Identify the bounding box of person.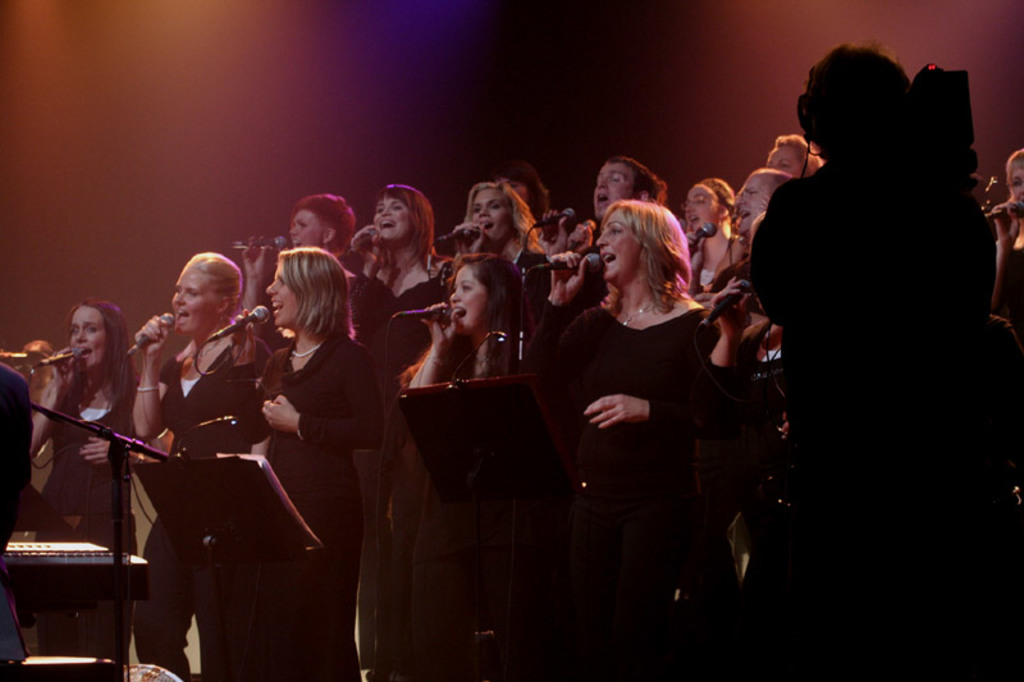
locate(525, 203, 728, 674).
